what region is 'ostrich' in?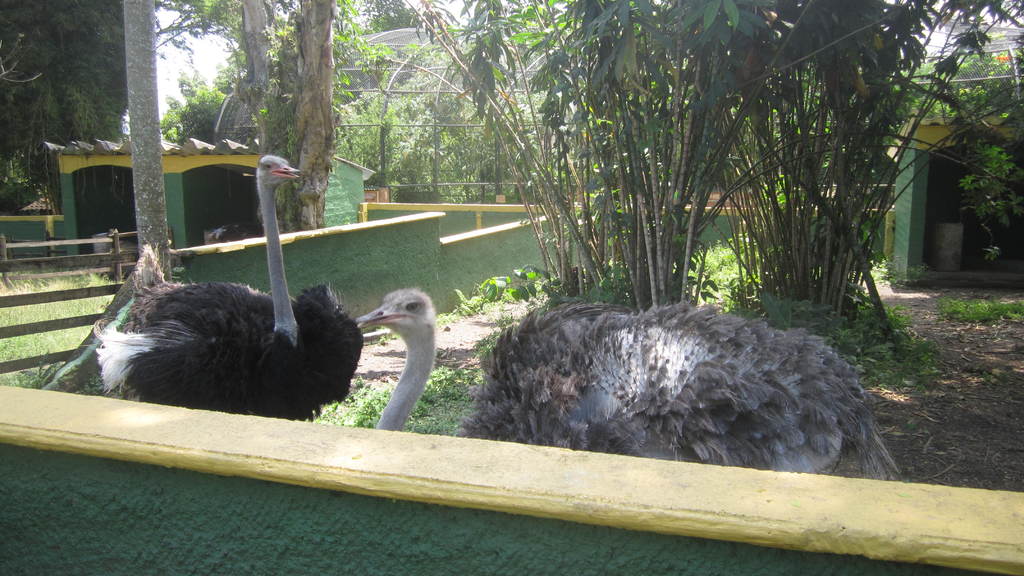
353 279 903 482.
